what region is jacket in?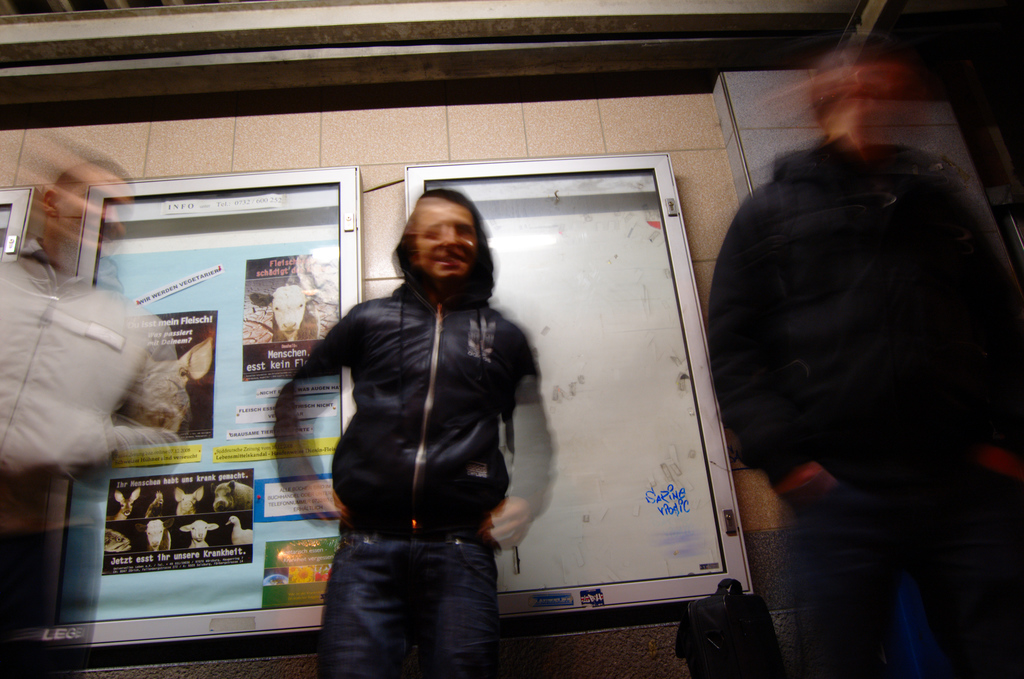
0 243 181 479.
